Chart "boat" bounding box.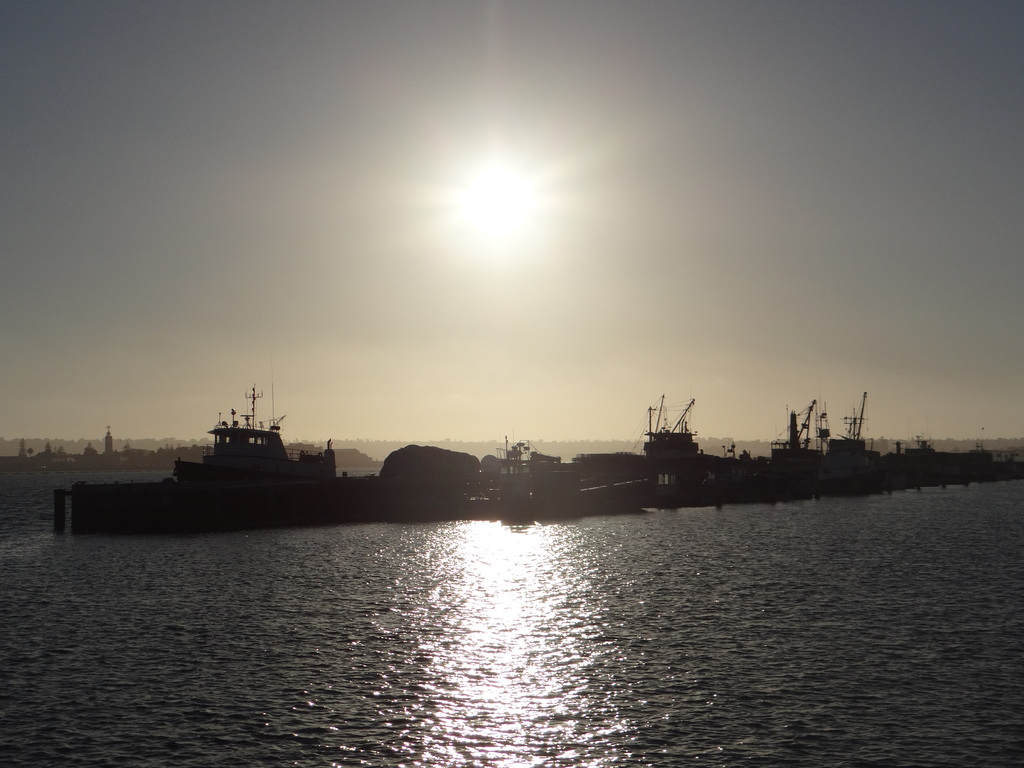
Charted: 475:430:650:514.
